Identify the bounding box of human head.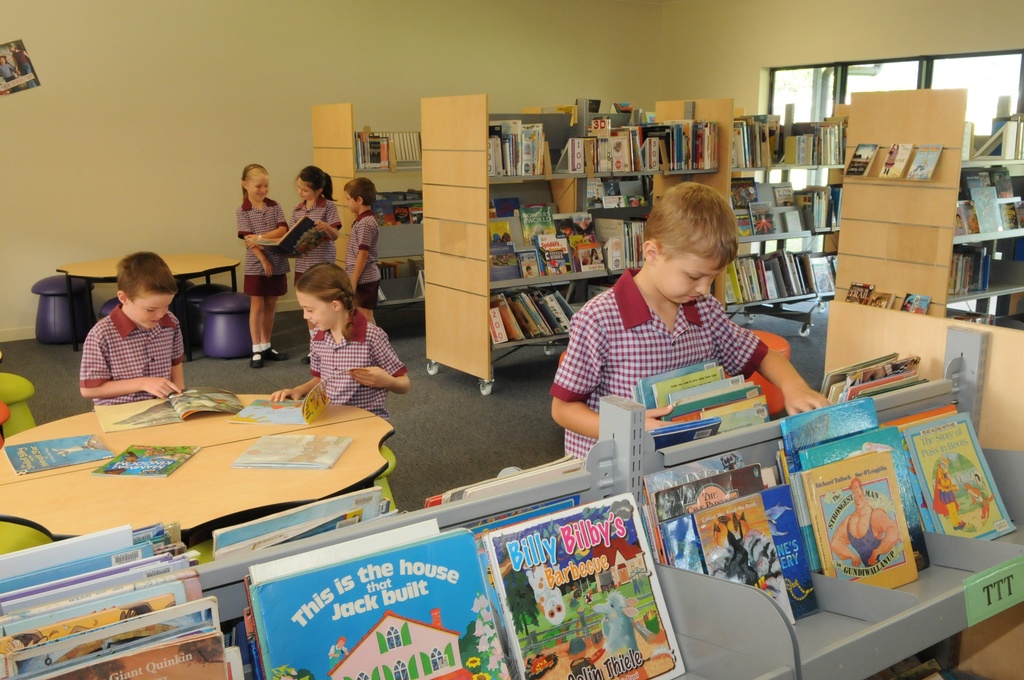
[243,164,270,201].
